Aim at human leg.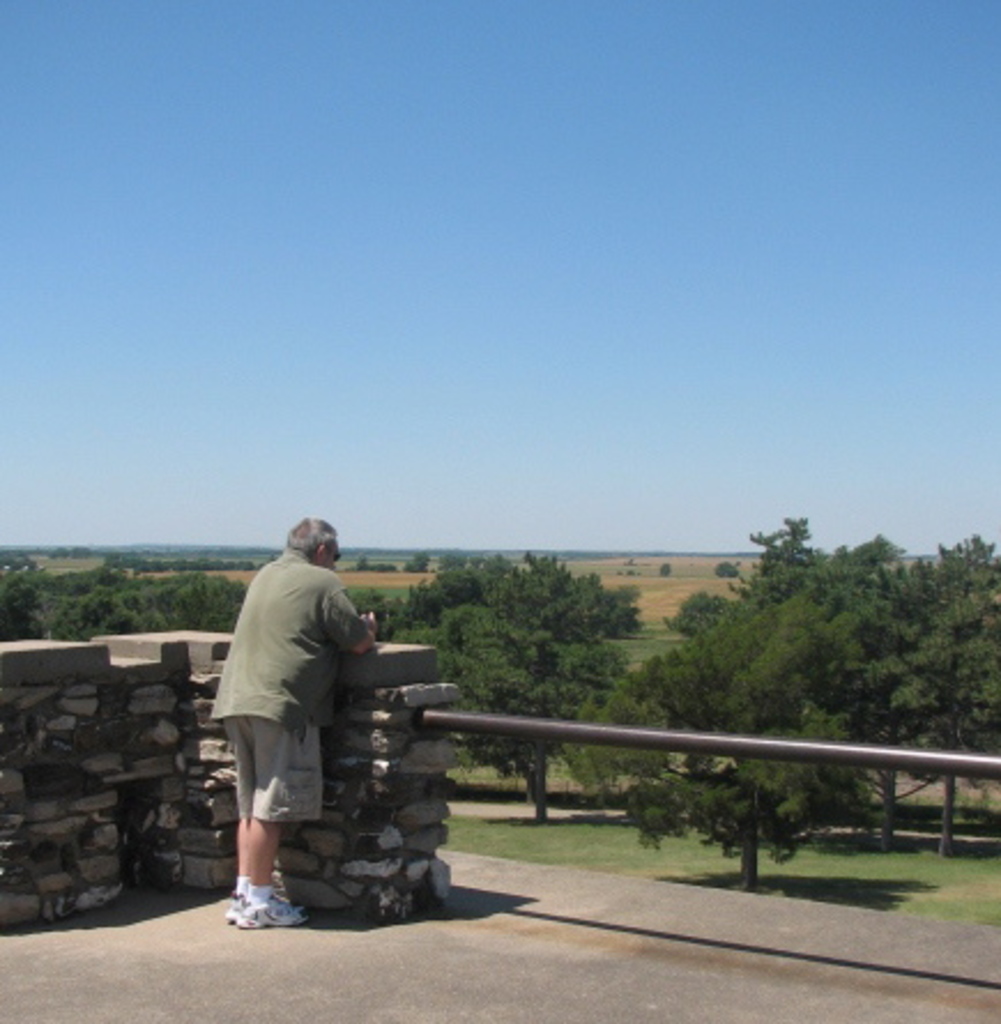
Aimed at bbox(207, 690, 258, 920).
